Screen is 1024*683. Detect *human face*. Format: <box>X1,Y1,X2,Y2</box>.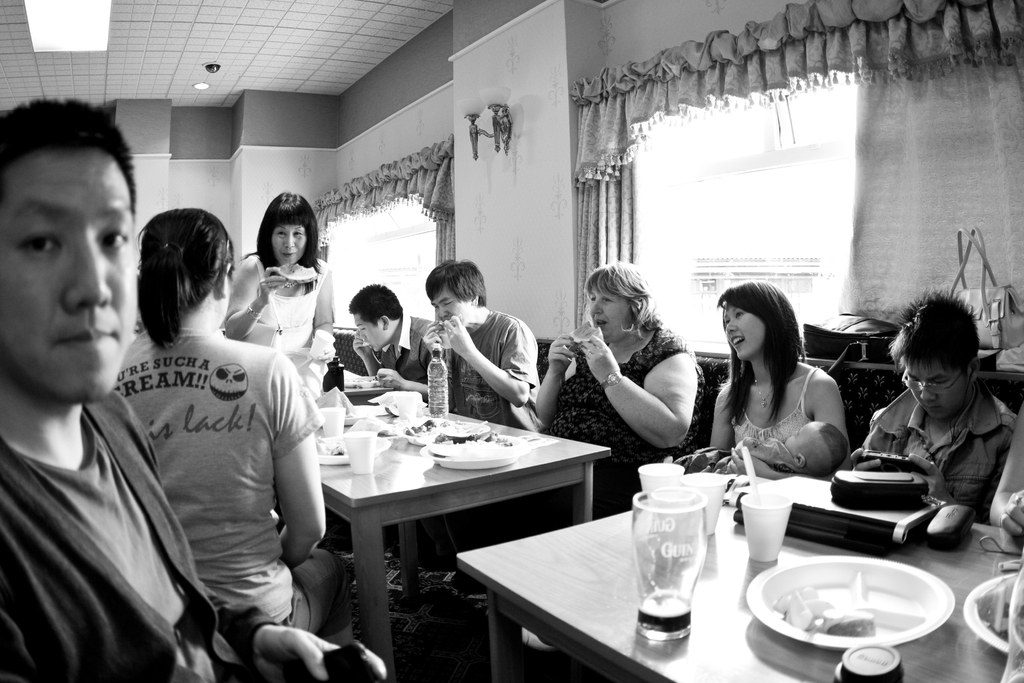
<box>588,288,634,342</box>.
